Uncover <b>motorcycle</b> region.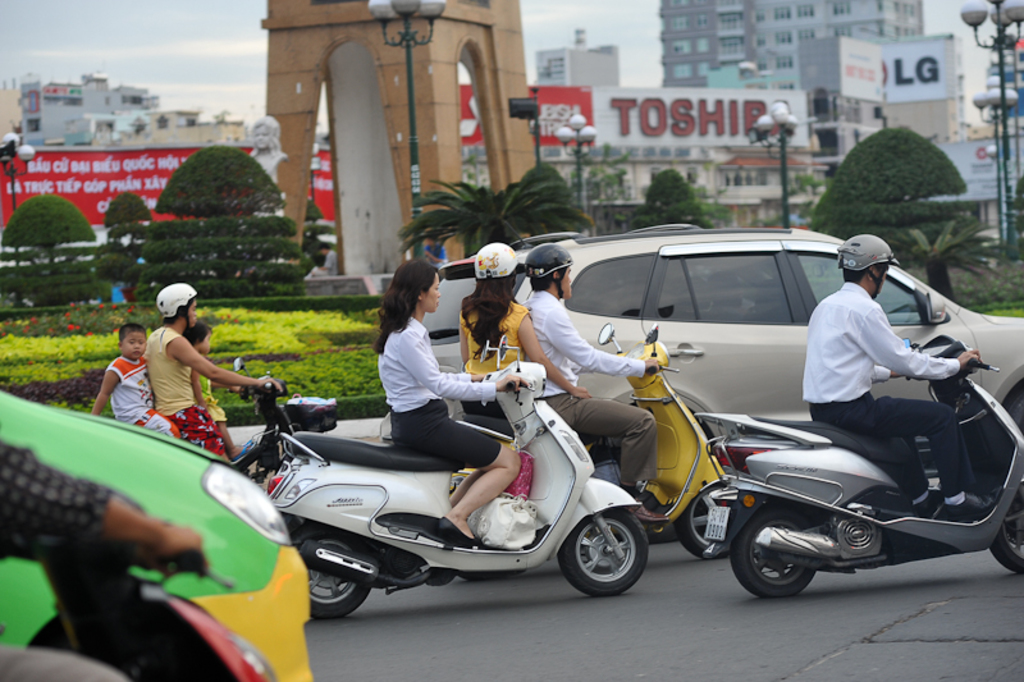
Uncovered: 209 360 678 621.
